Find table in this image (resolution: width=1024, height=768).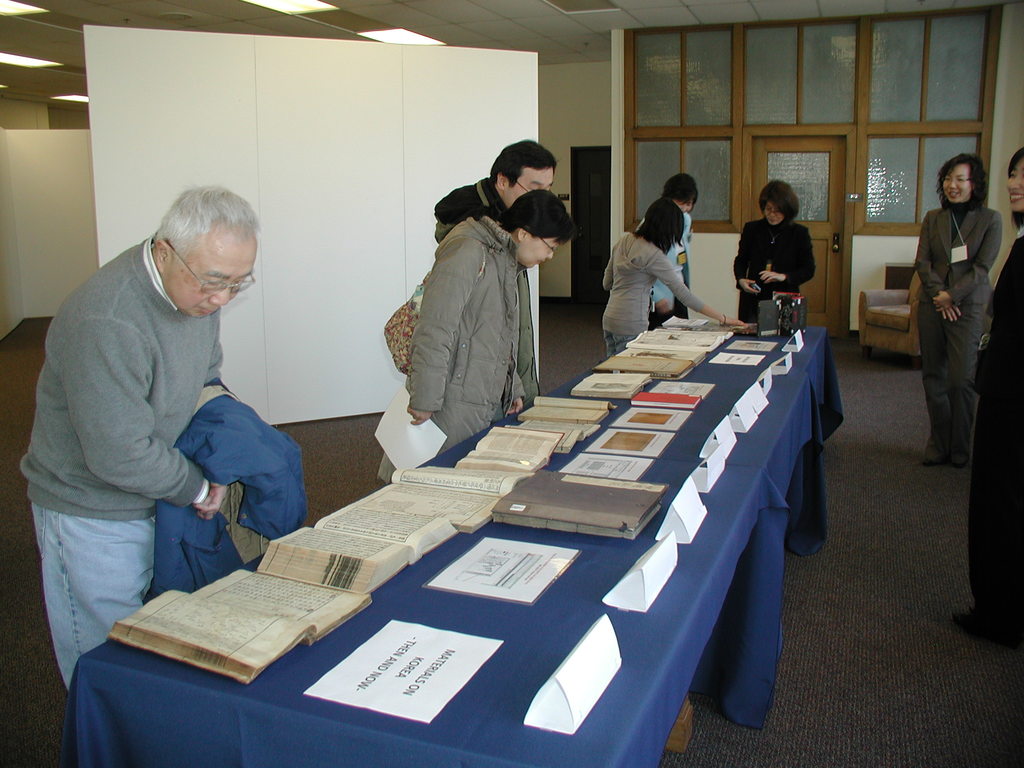
x1=108, y1=310, x2=837, y2=762.
